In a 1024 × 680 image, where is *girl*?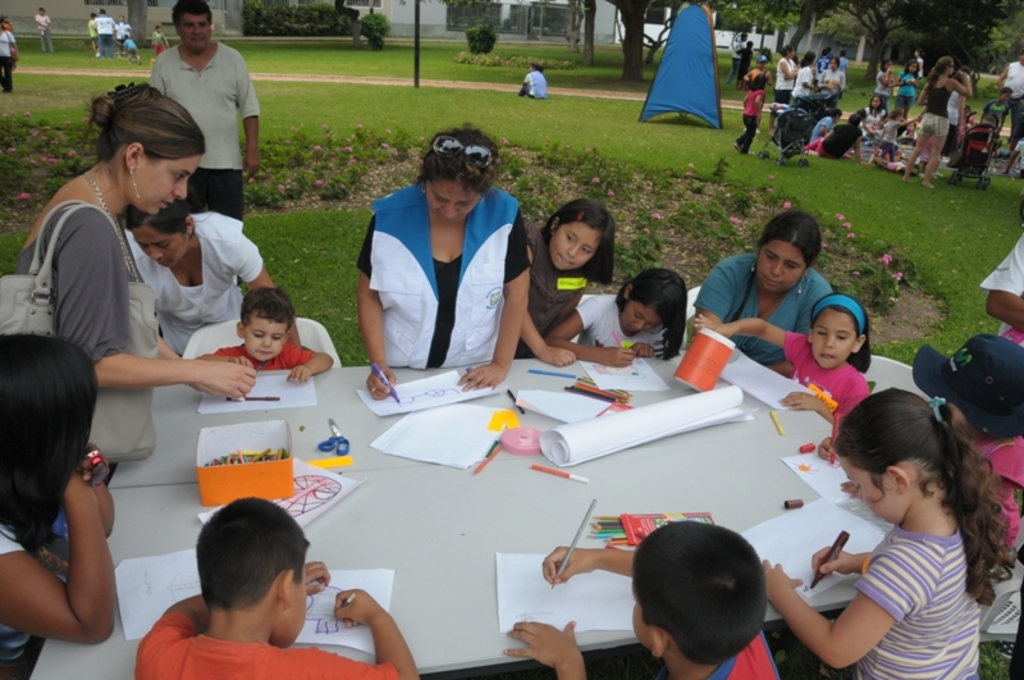
(736, 65, 773, 156).
